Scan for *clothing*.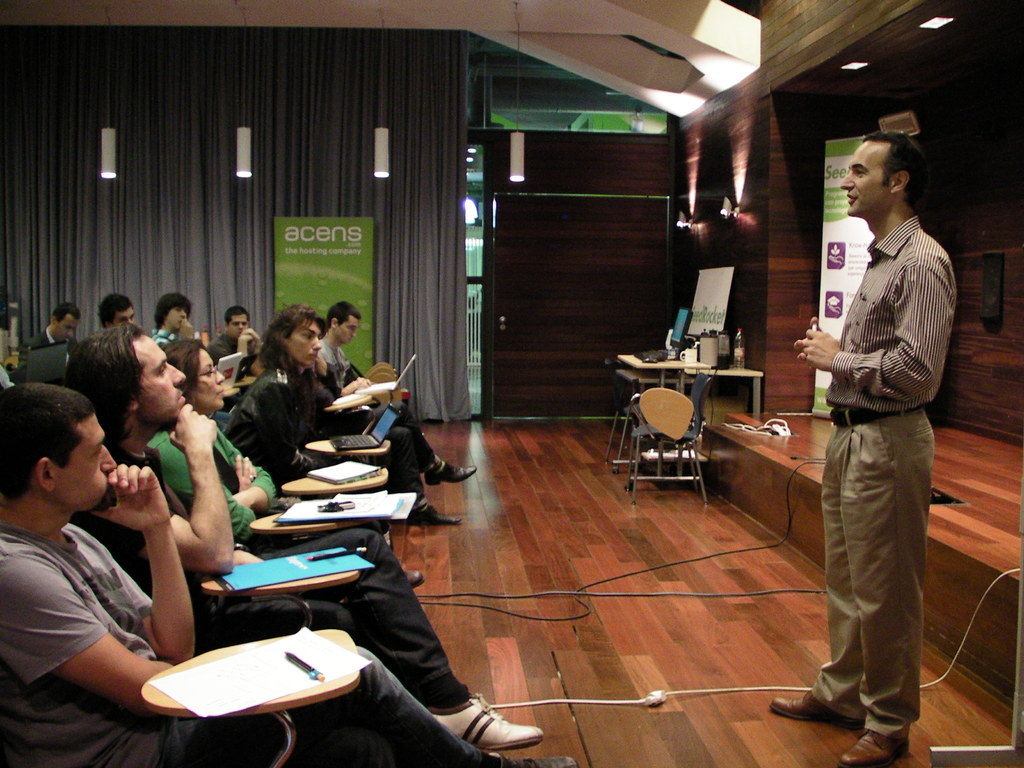
Scan result: 68:437:476:723.
